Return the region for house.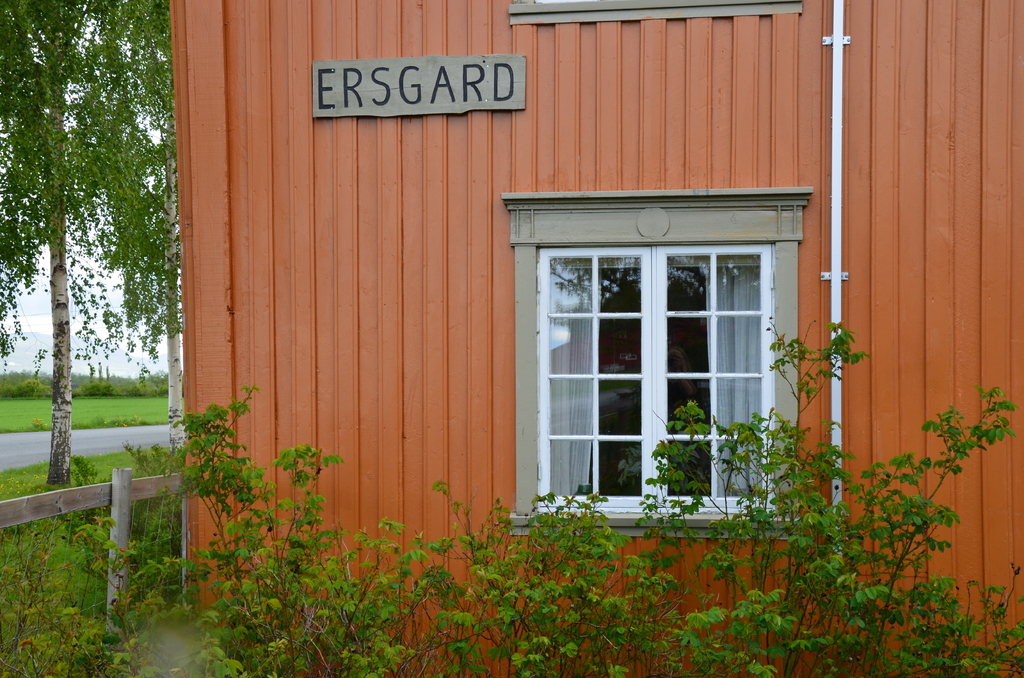
(x1=99, y1=0, x2=986, y2=615).
